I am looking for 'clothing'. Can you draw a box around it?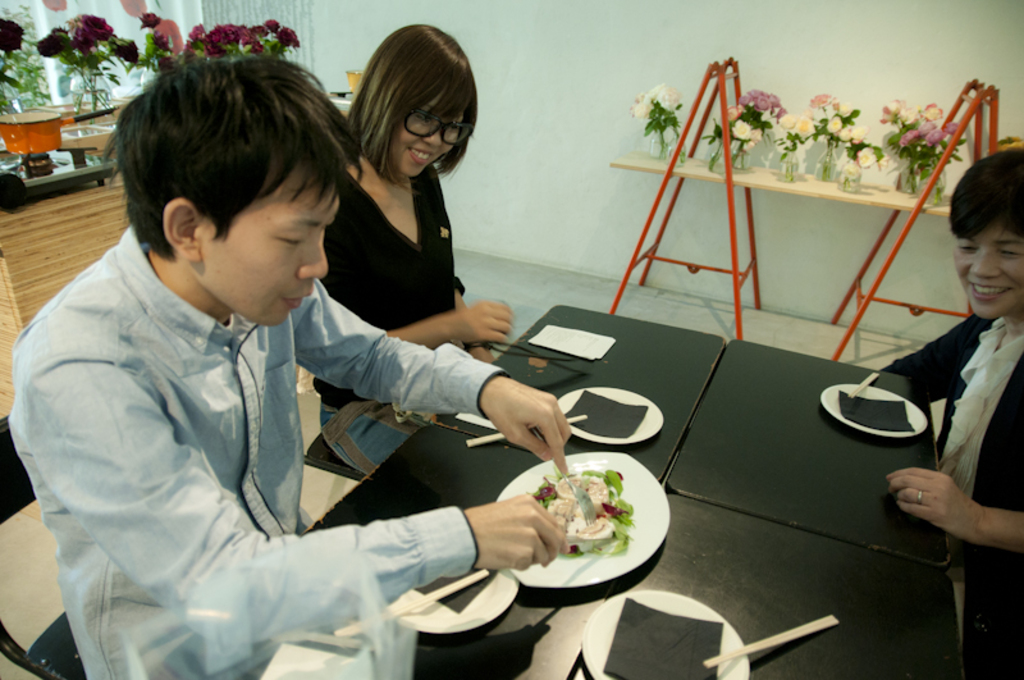
Sure, the bounding box is bbox(881, 312, 1023, 679).
